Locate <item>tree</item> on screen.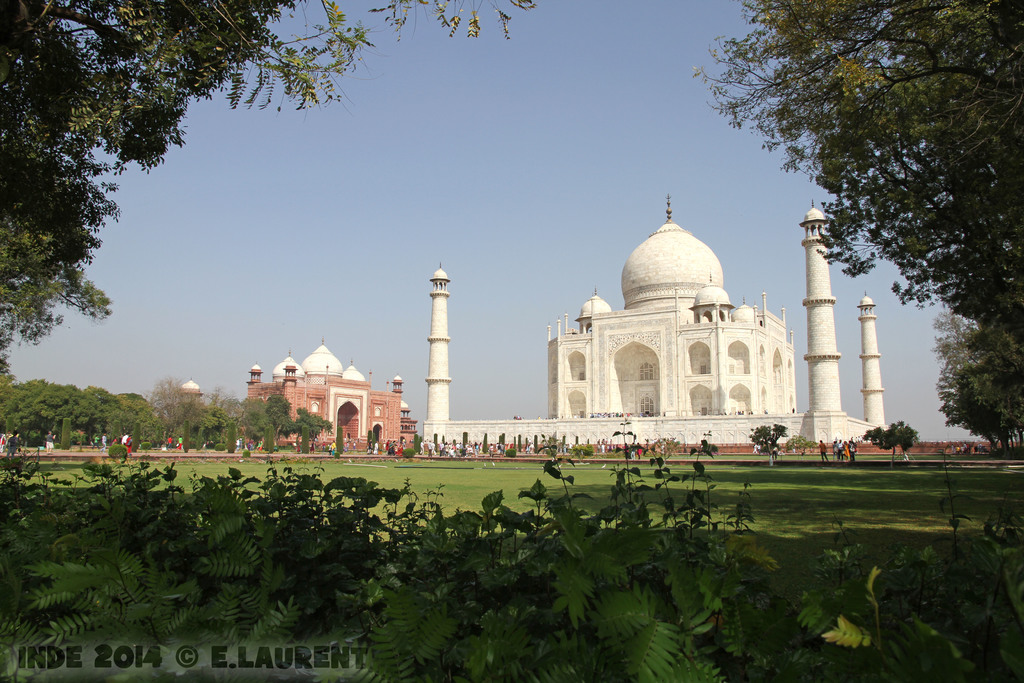
On screen at [679,0,1023,343].
